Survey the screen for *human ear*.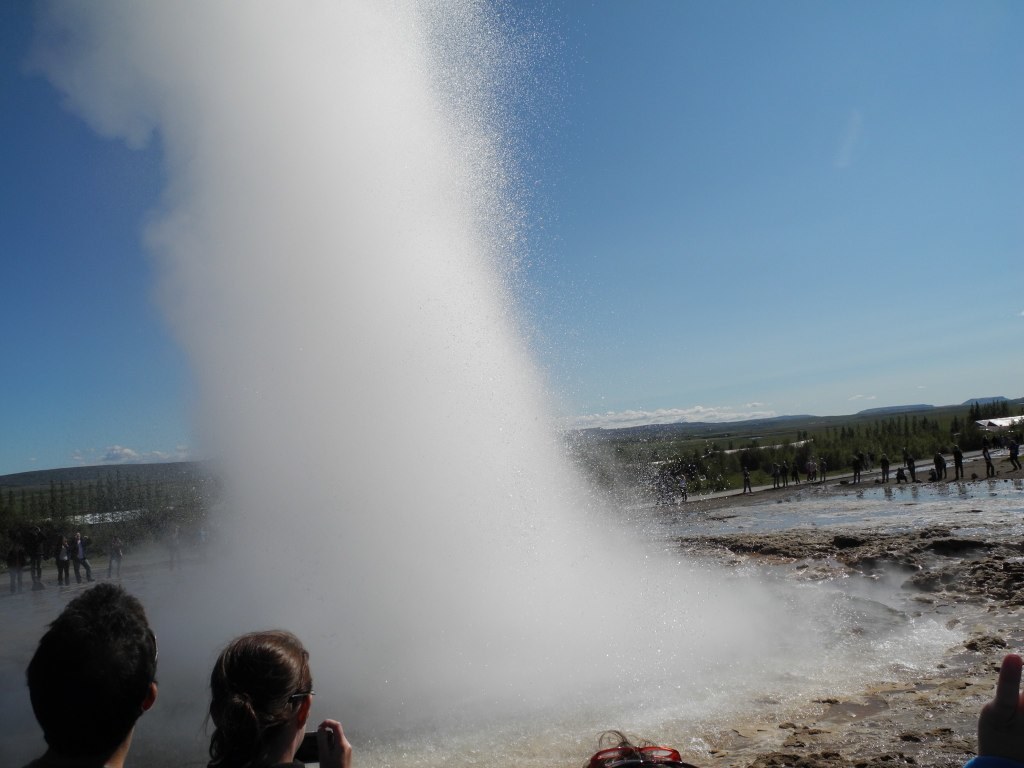
Survey found: 147:680:157:708.
